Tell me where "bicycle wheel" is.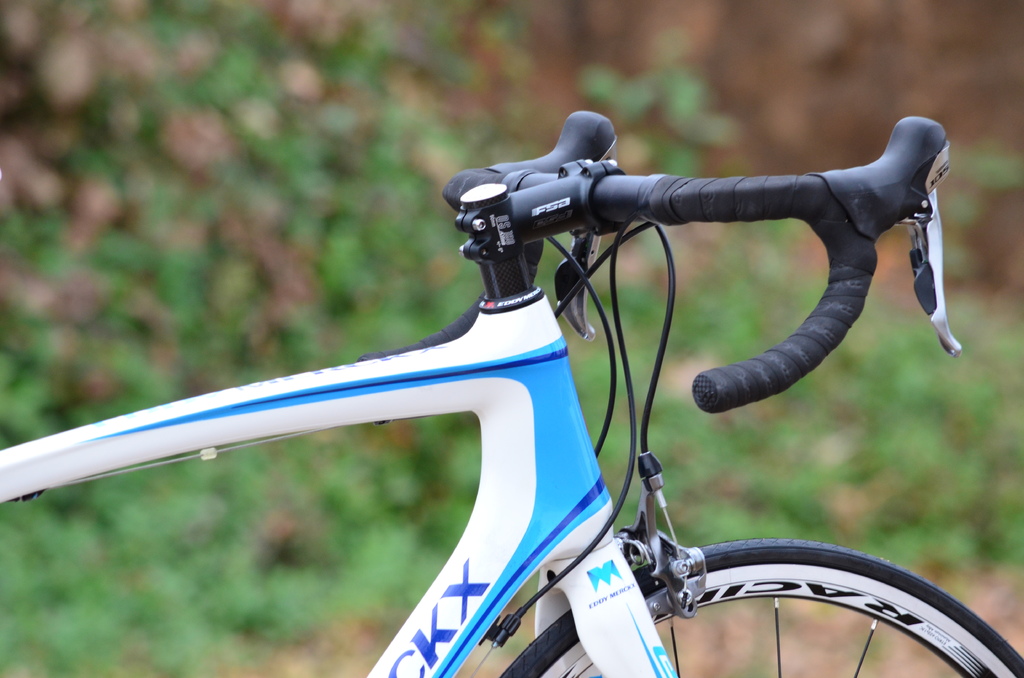
"bicycle wheel" is at box=[500, 538, 1023, 677].
